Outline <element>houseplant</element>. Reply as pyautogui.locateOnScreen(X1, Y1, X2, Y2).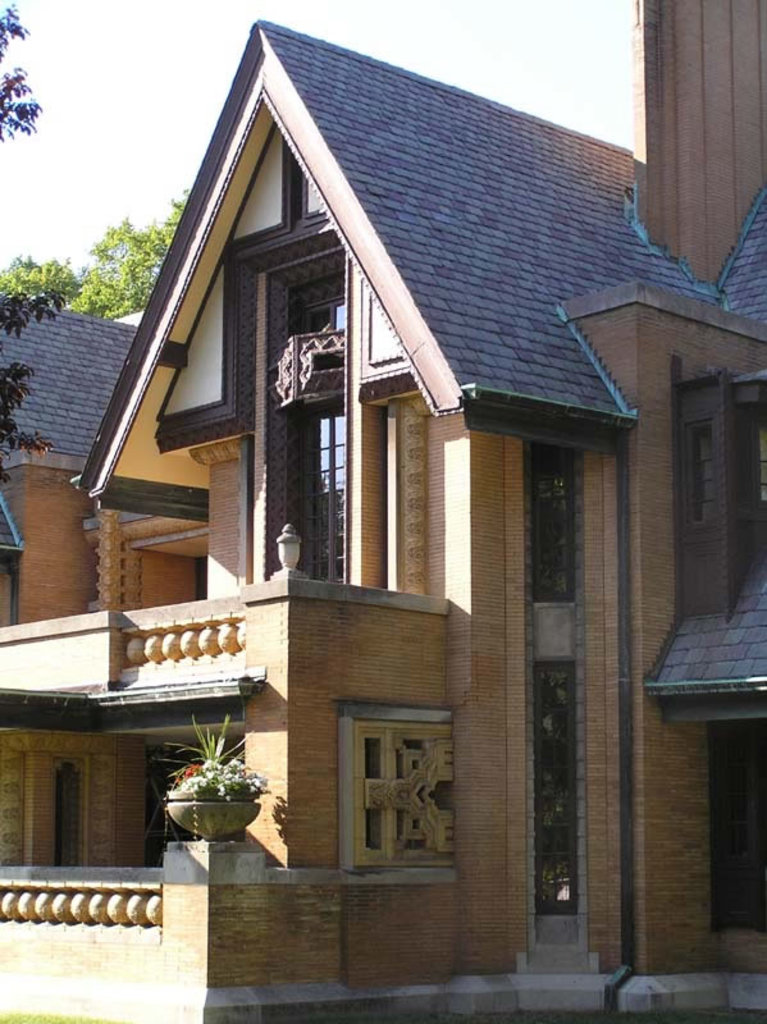
pyautogui.locateOnScreen(159, 703, 270, 841).
